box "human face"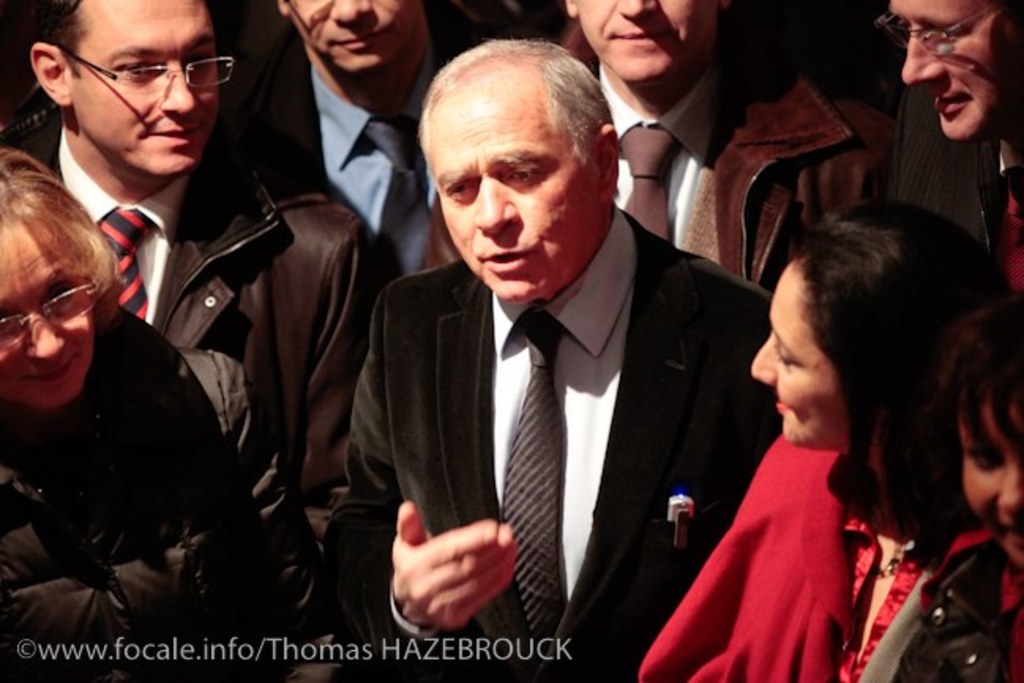
x1=746, y1=259, x2=849, y2=446
